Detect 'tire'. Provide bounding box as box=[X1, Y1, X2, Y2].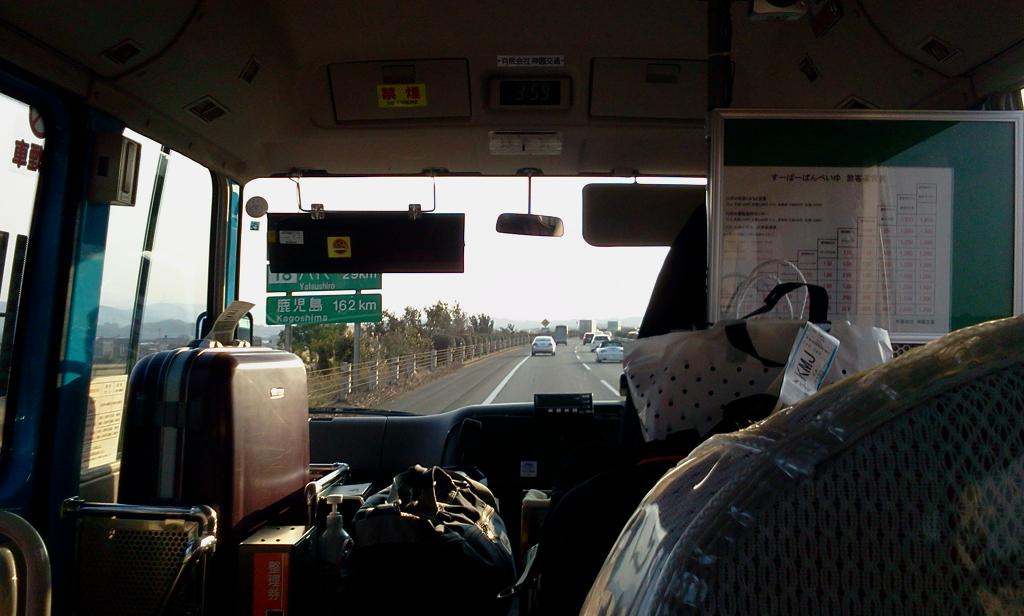
box=[552, 350, 554, 355].
